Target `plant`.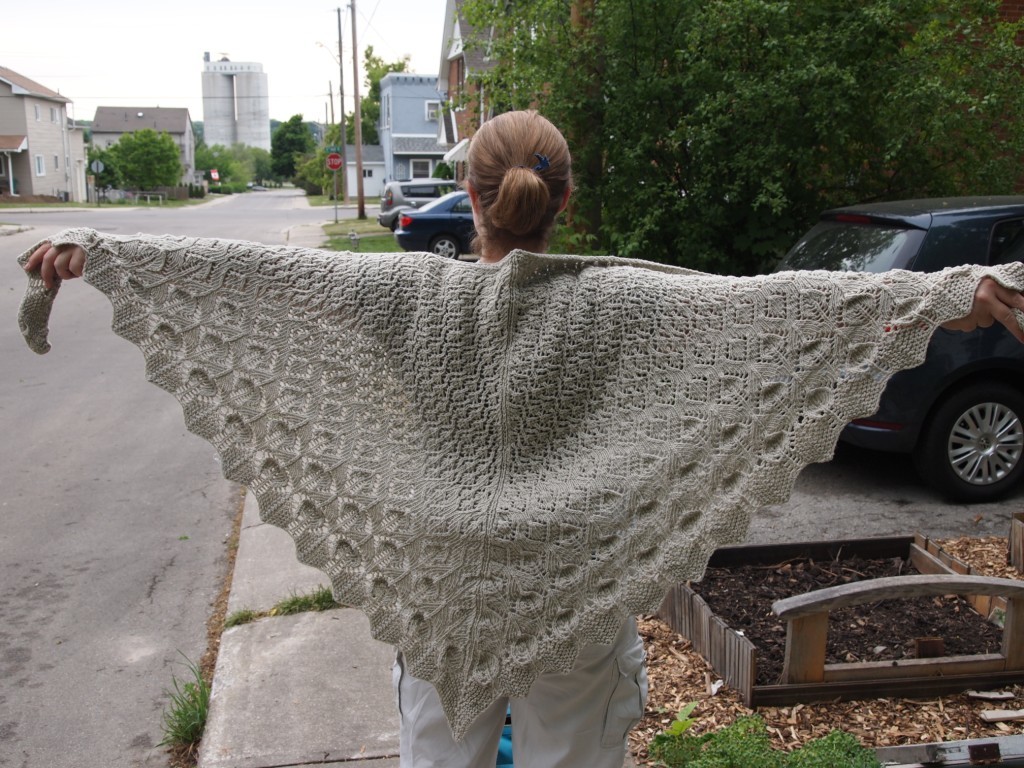
Target region: locate(636, 707, 888, 767).
